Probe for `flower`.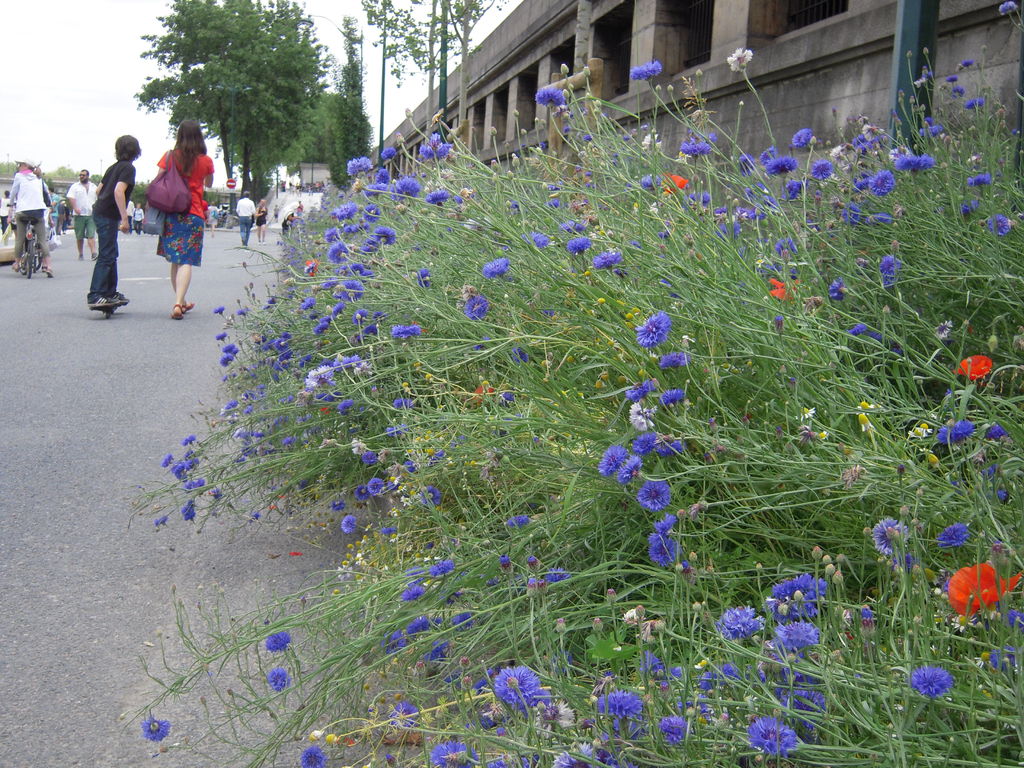
Probe result: detection(479, 707, 504, 728).
